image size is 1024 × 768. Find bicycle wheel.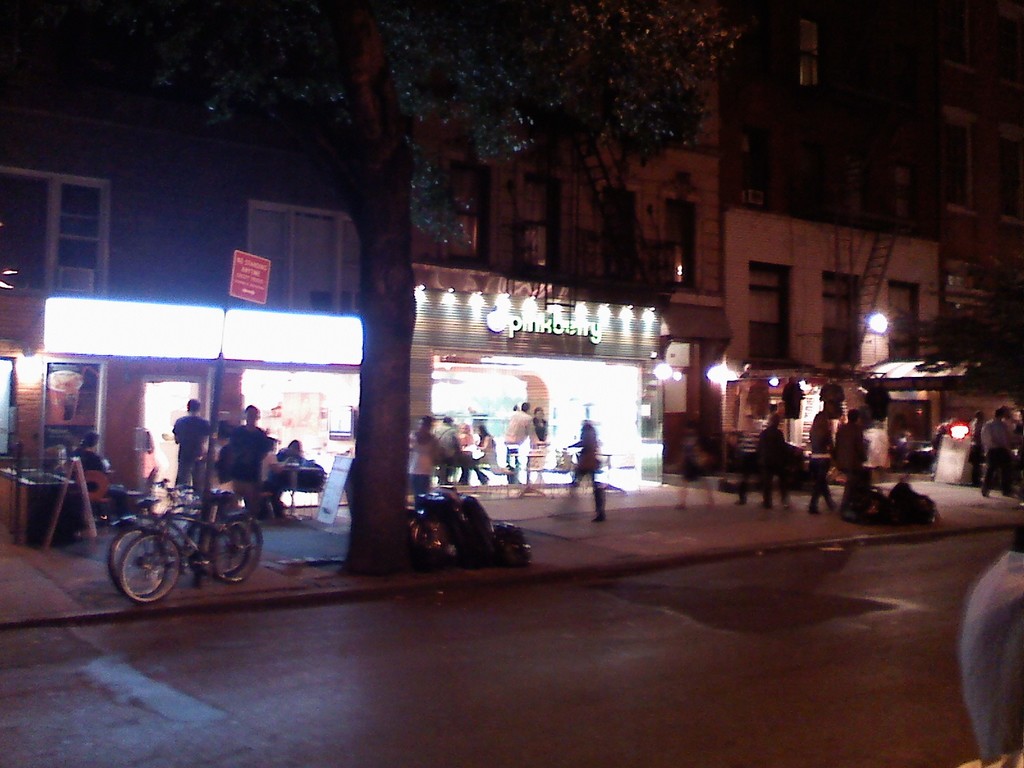
(188,506,259,579).
